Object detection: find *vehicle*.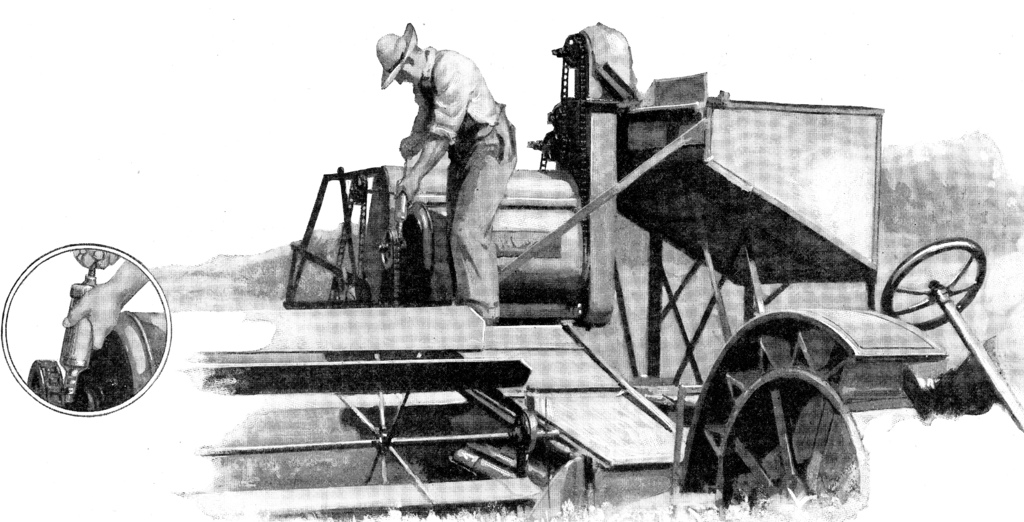
detection(108, 74, 949, 482).
